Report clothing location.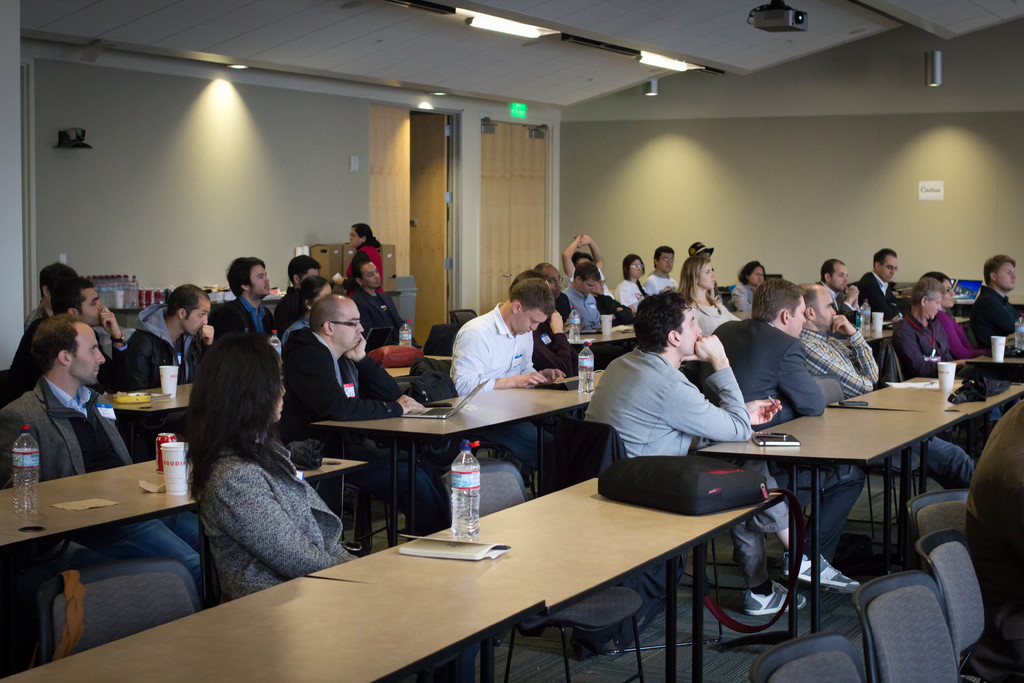
Report: {"x1": 0, "y1": 322, "x2": 113, "y2": 403}.
